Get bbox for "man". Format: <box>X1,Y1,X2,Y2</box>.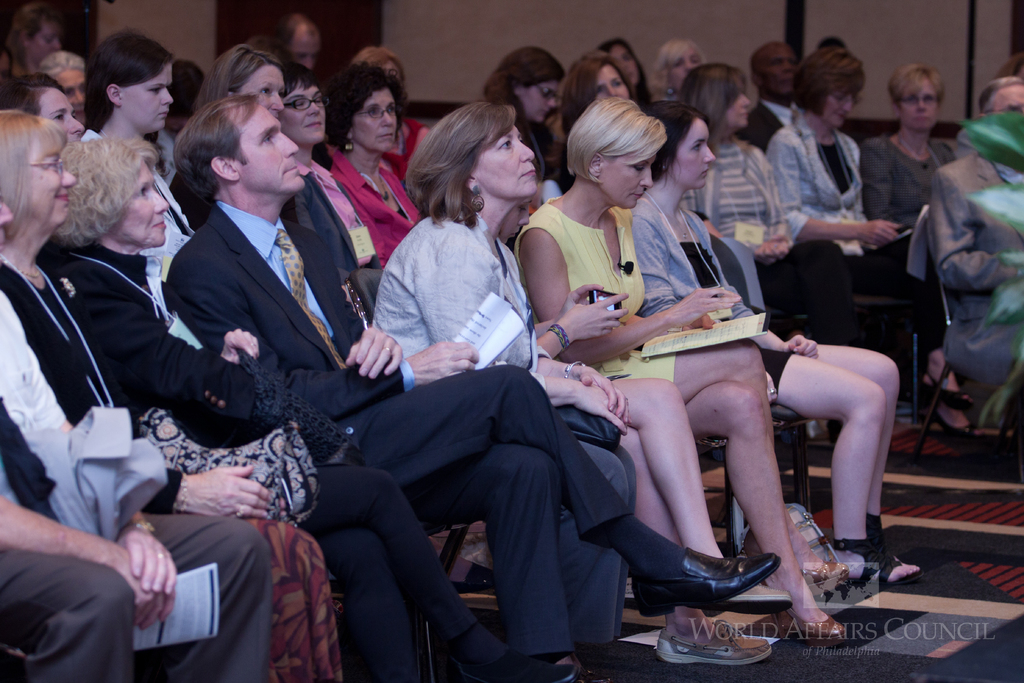
<box>165,93,780,671</box>.
